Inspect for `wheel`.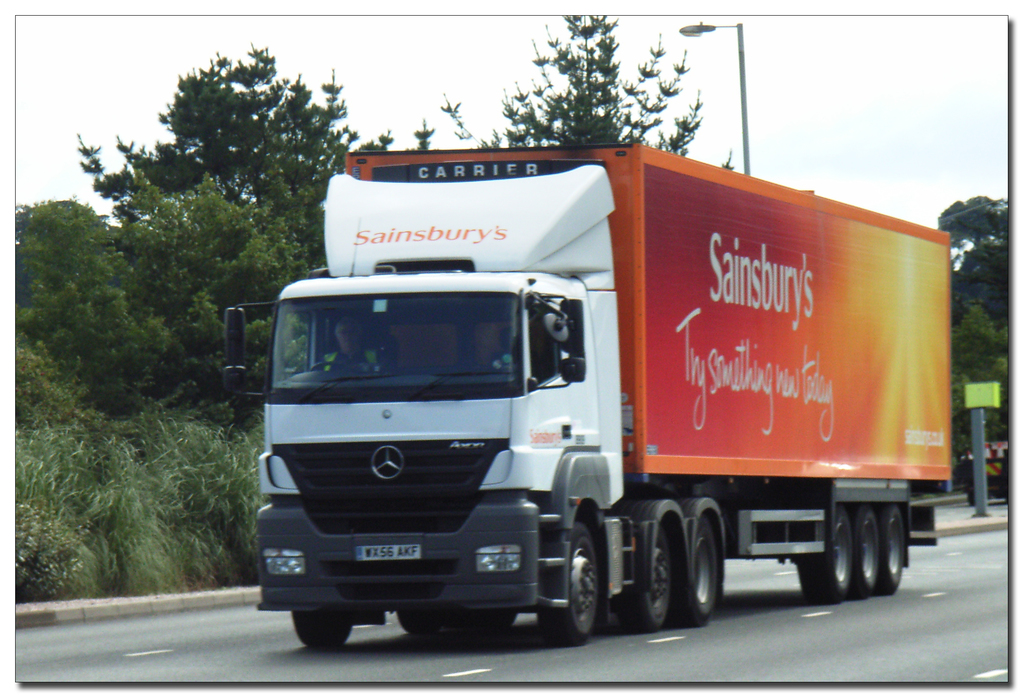
Inspection: locate(628, 523, 681, 635).
